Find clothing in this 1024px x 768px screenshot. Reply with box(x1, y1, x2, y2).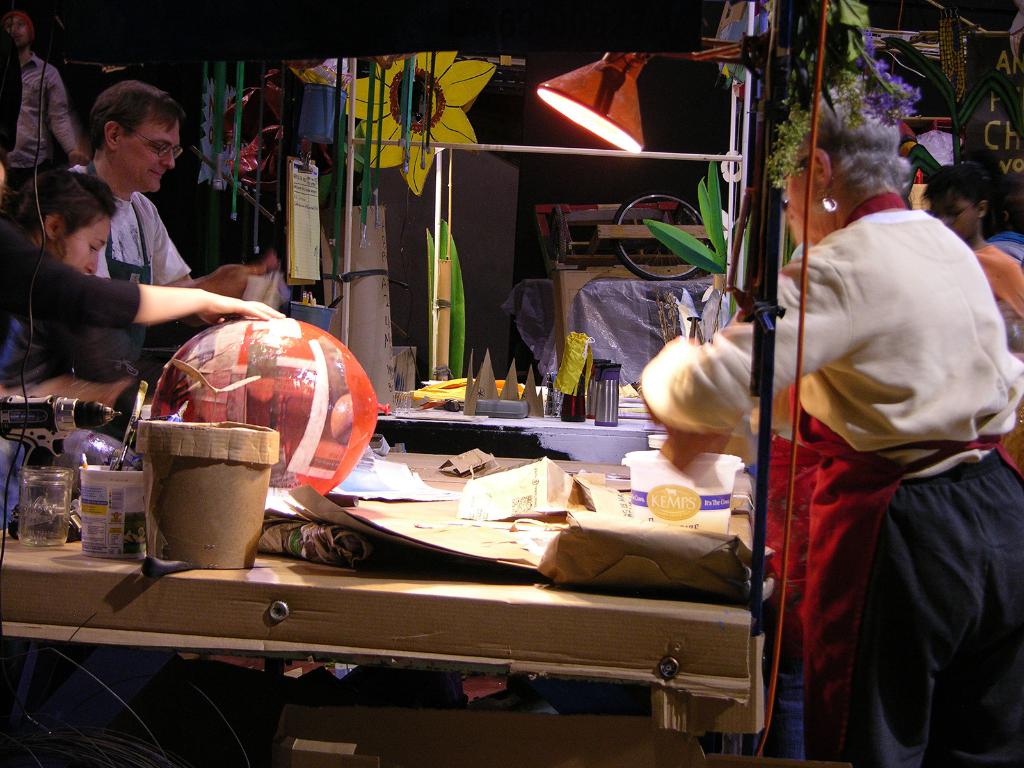
box(0, 224, 143, 384).
